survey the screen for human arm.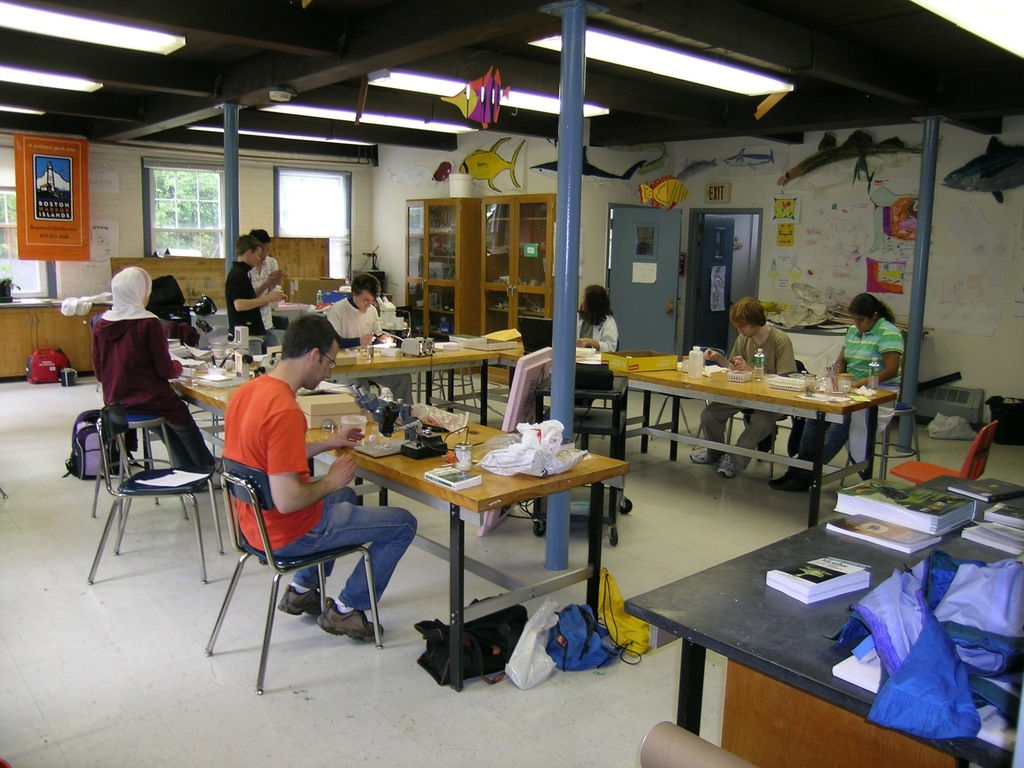
Survey found: Rect(304, 425, 366, 461).
